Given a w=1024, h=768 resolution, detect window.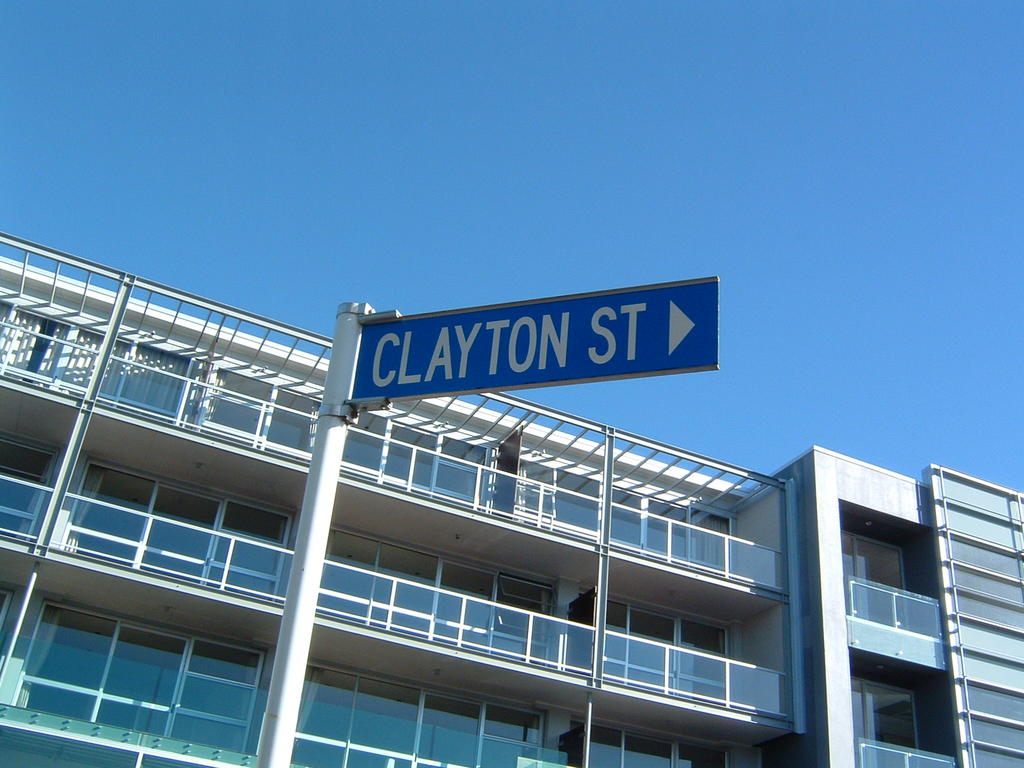
left=596, top=597, right=729, bottom=698.
